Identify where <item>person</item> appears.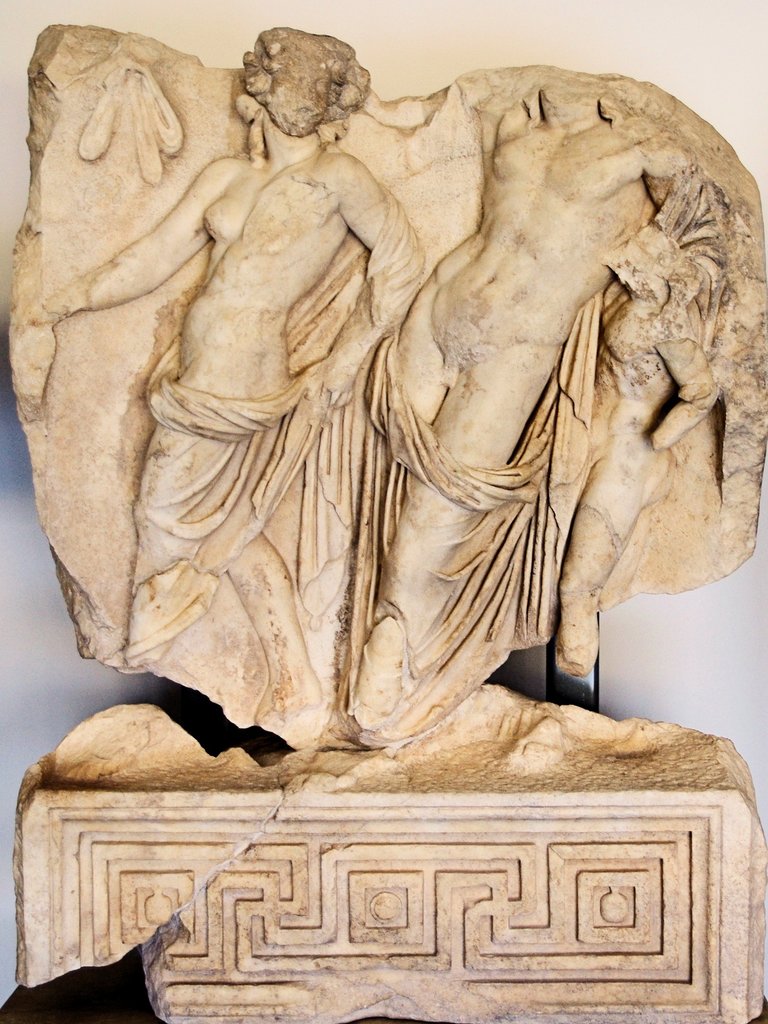
Appears at left=54, top=24, right=436, bottom=726.
